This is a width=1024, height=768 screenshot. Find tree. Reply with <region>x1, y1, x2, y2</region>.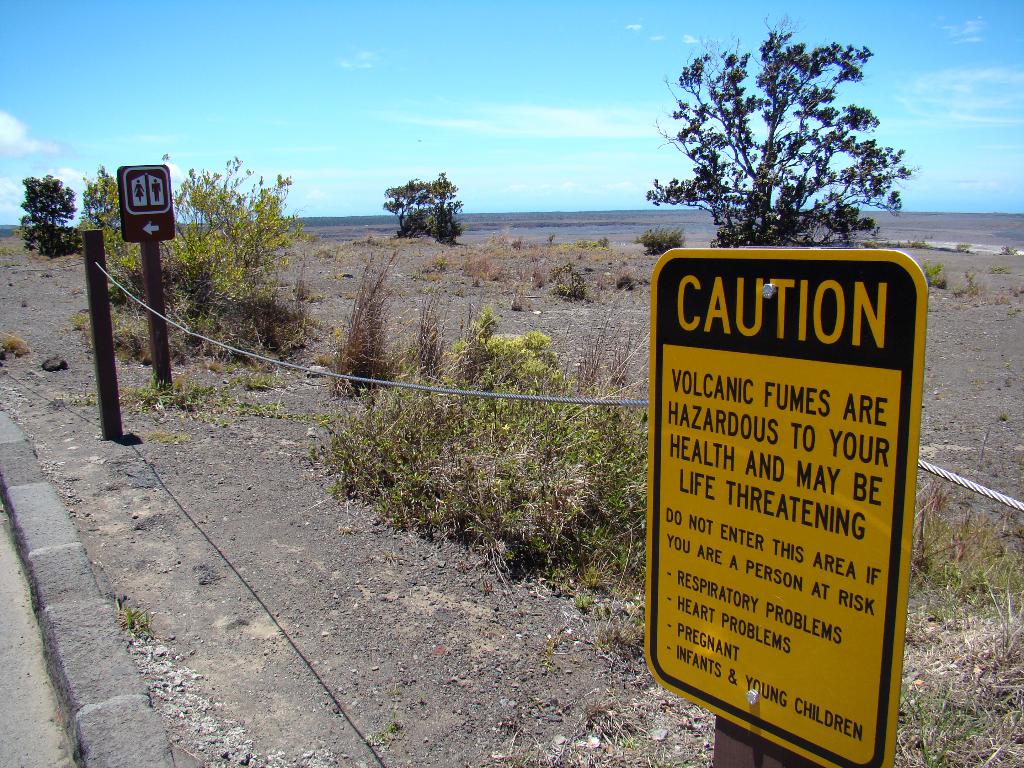
<region>18, 173, 86, 257</region>.
